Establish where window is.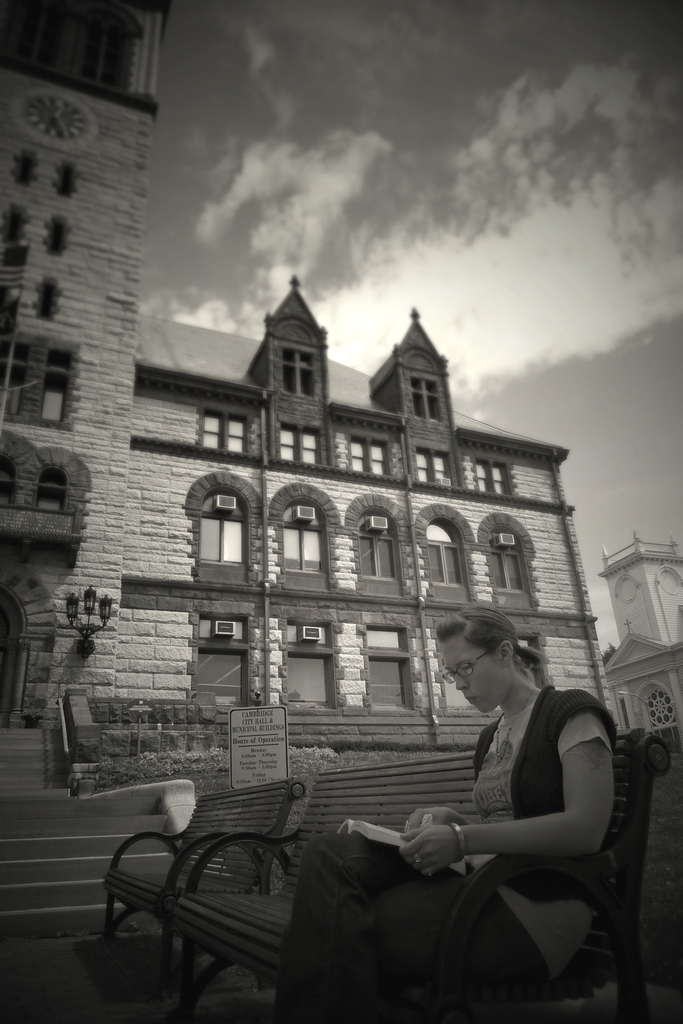
Established at bbox(480, 533, 529, 603).
